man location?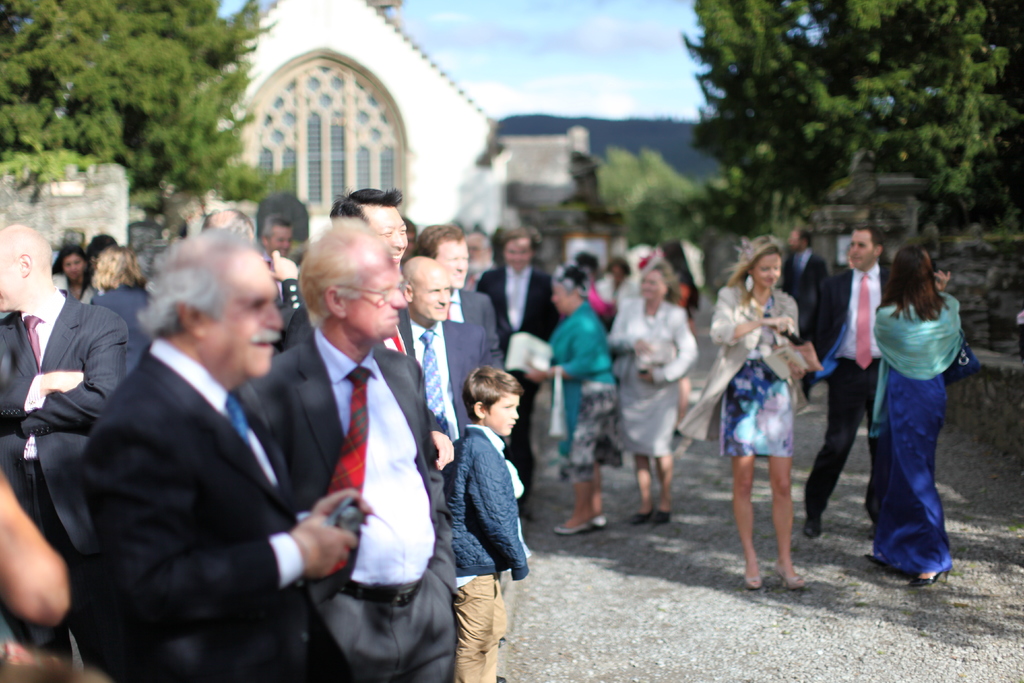
[472, 226, 556, 501]
